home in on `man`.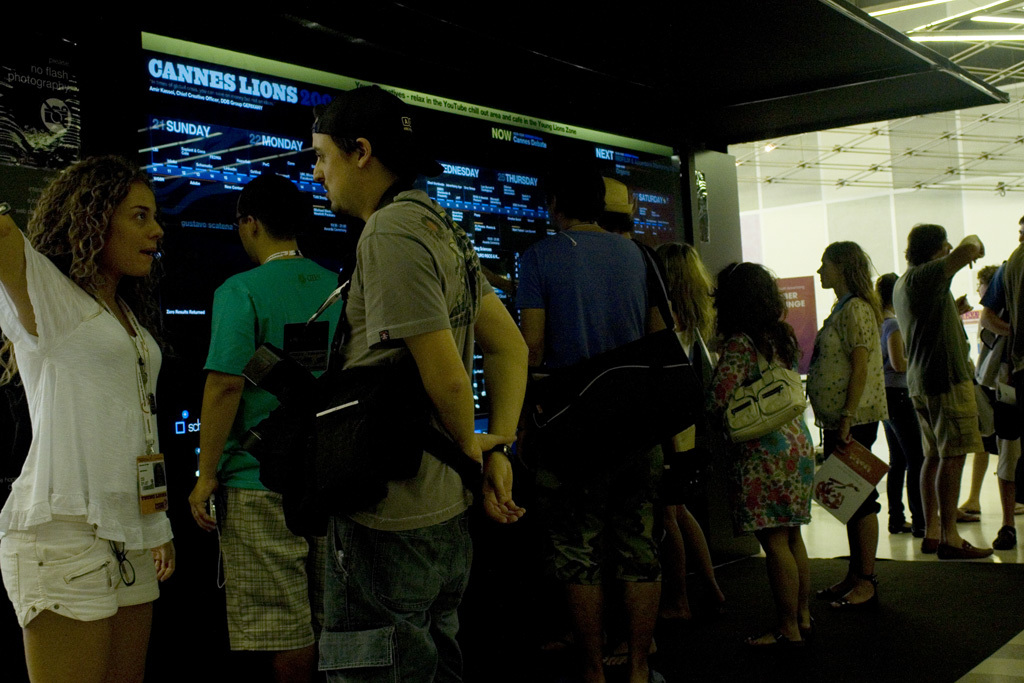
Homed in at select_region(279, 125, 527, 661).
